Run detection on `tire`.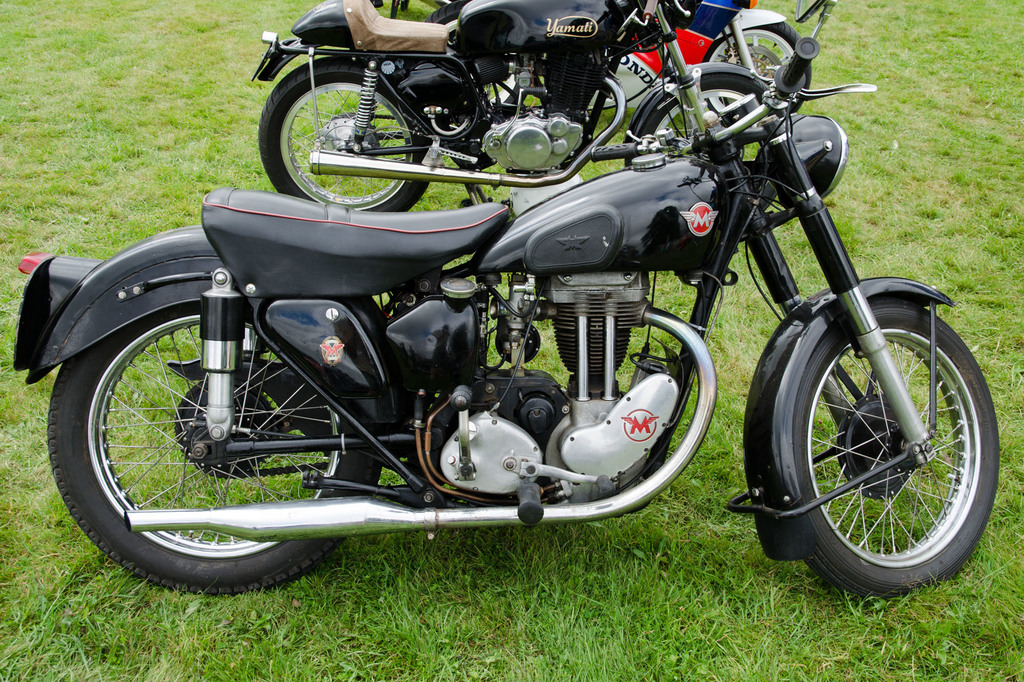
Result: bbox=(767, 295, 997, 607).
